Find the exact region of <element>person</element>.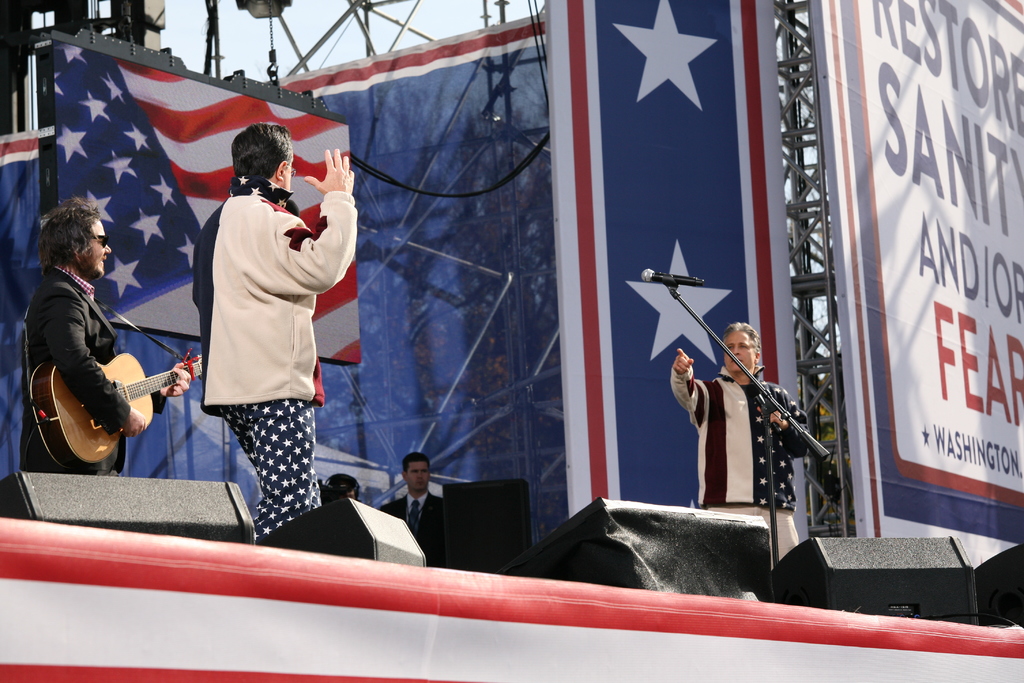
Exact region: Rect(204, 125, 357, 534).
